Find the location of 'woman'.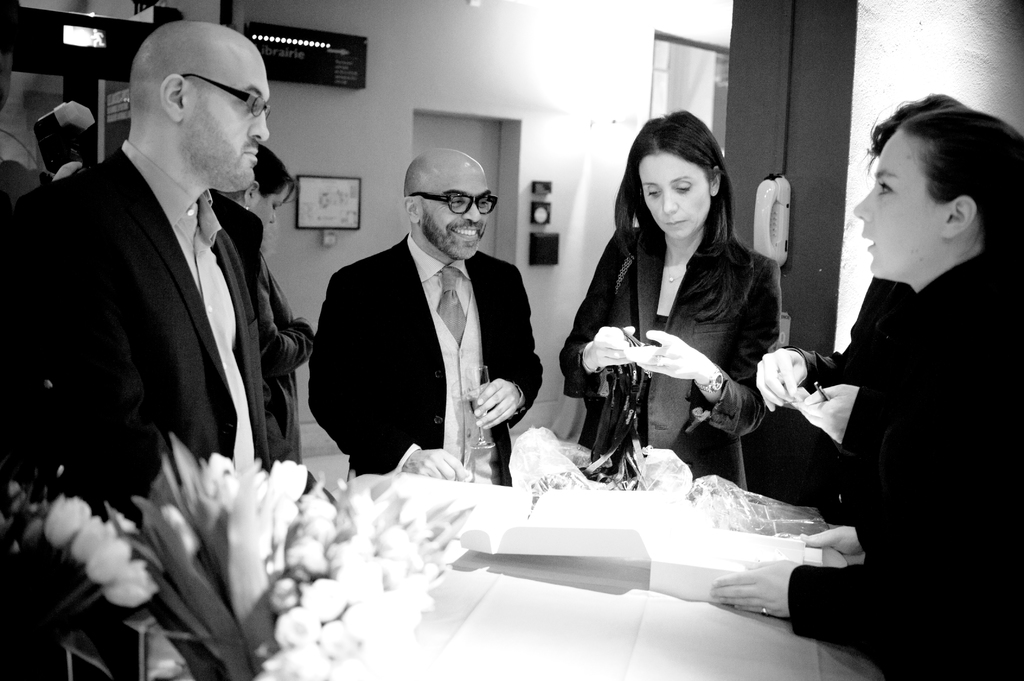
Location: 710/106/1023/680.
